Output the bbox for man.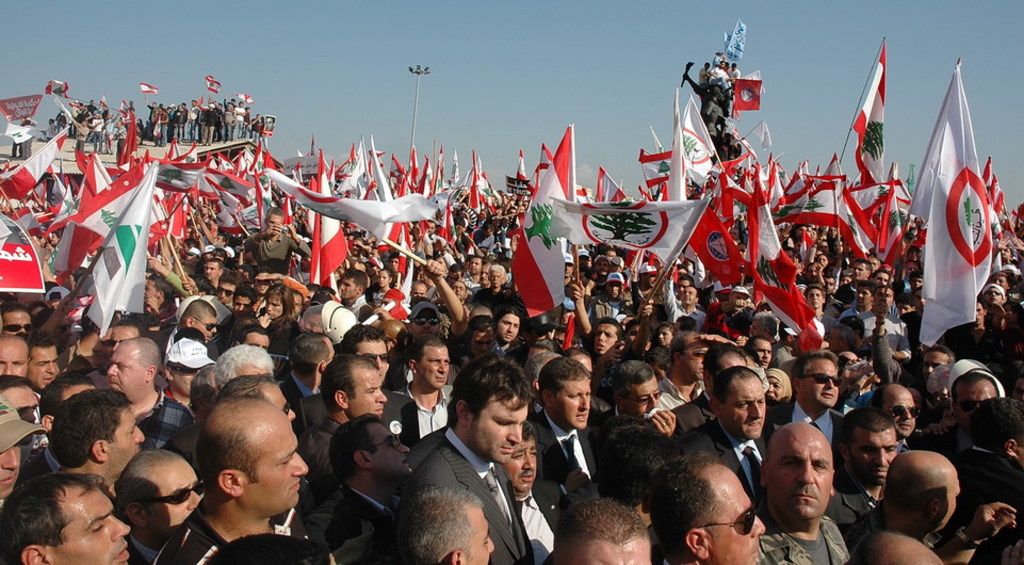
BBox(724, 65, 736, 117).
